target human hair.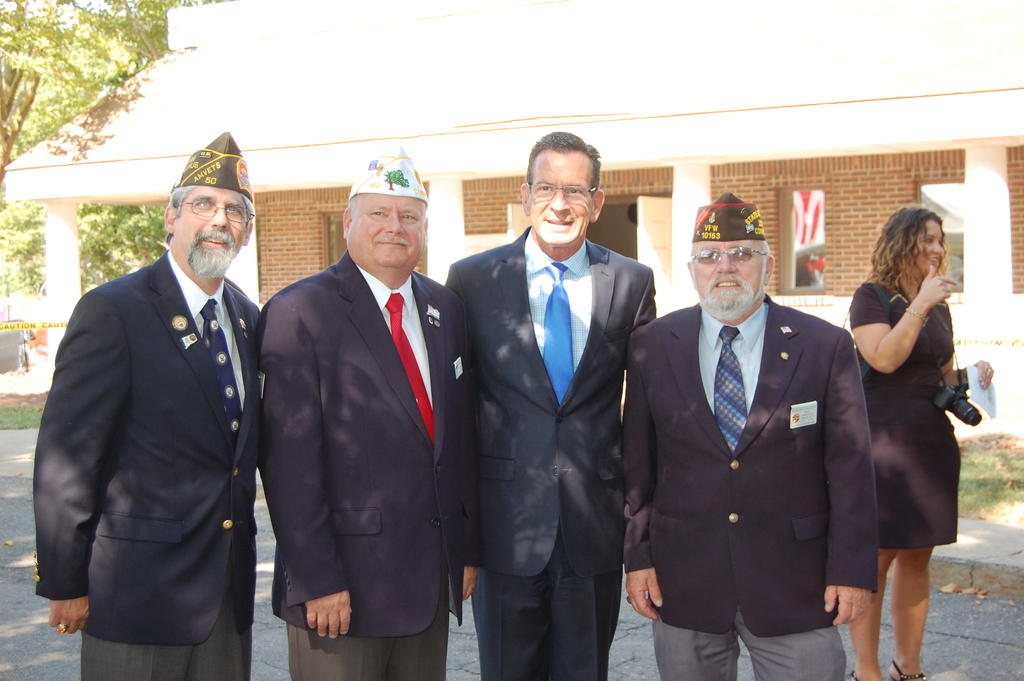
Target region: bbox(524, 129, 601, 203).
